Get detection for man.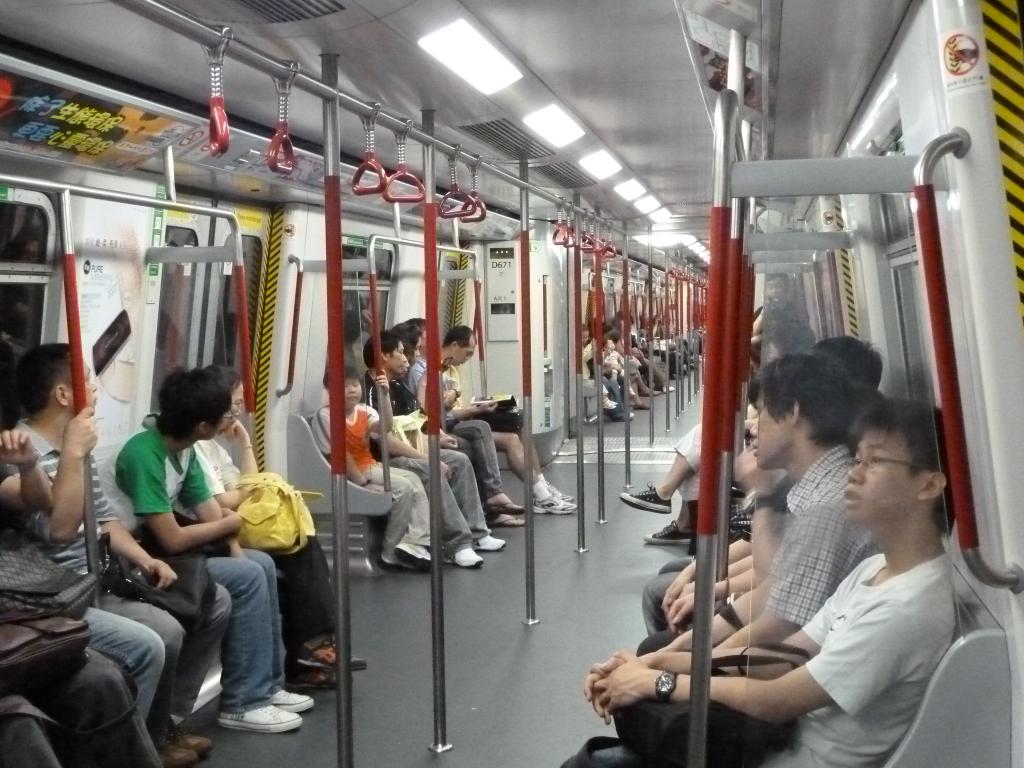
Detection: pyautogui.locateOnScreen(99, 362, 317, 732).
